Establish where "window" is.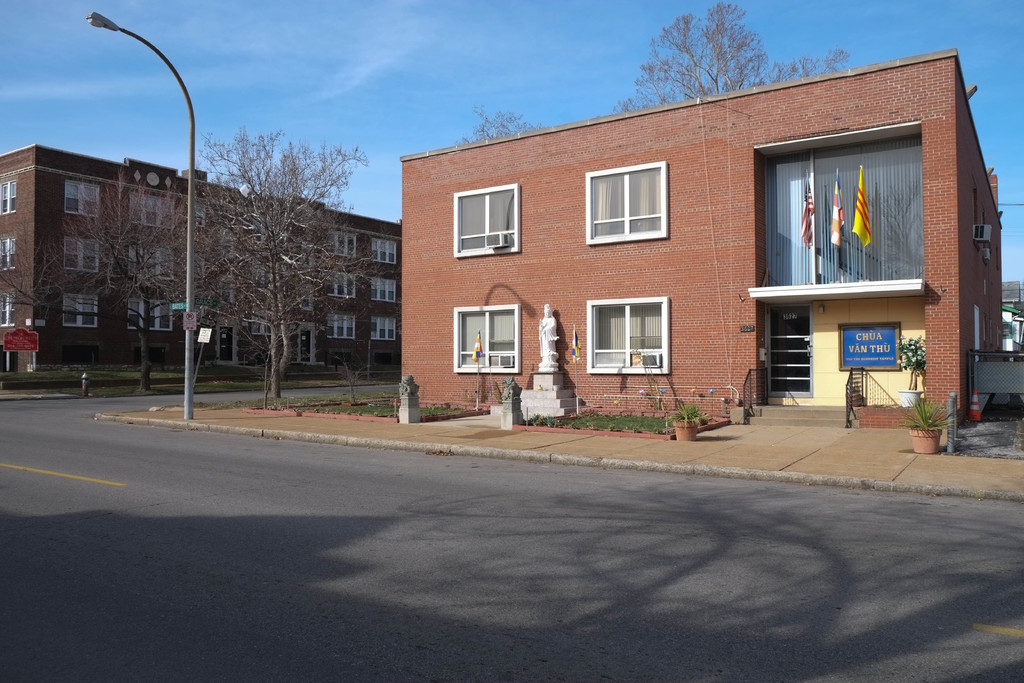
Established at [x1=2, y1=177, x2=20, y2=218].
